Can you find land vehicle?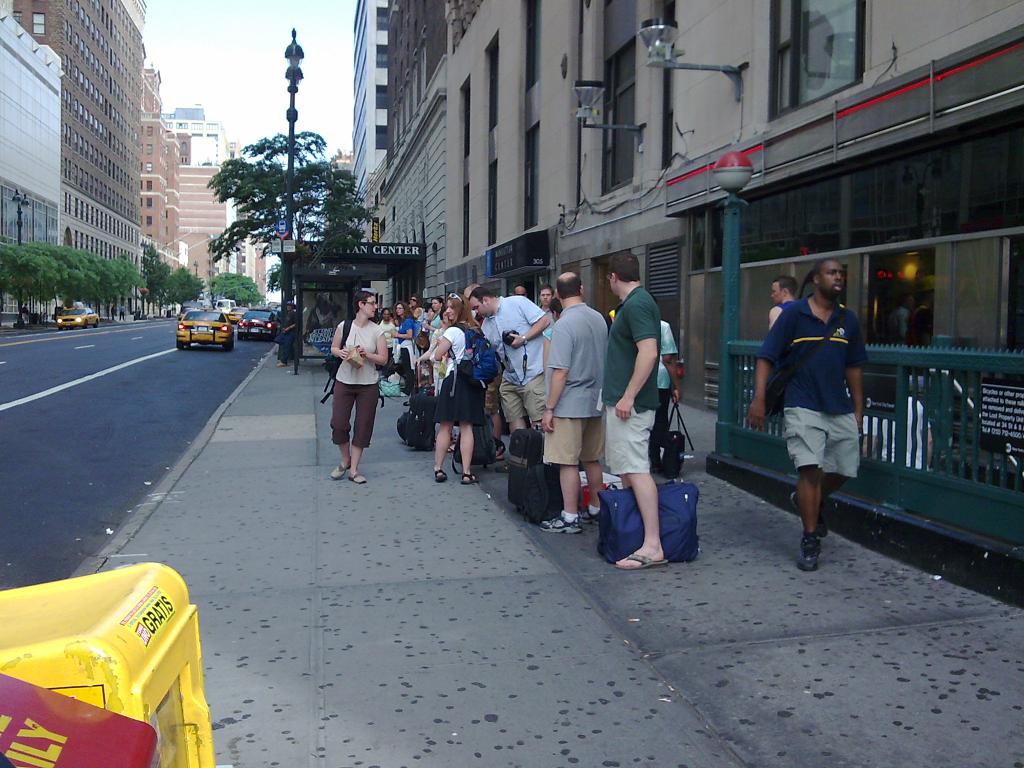
Yes, bounding box: select_region(0, 563, 212, 759).
